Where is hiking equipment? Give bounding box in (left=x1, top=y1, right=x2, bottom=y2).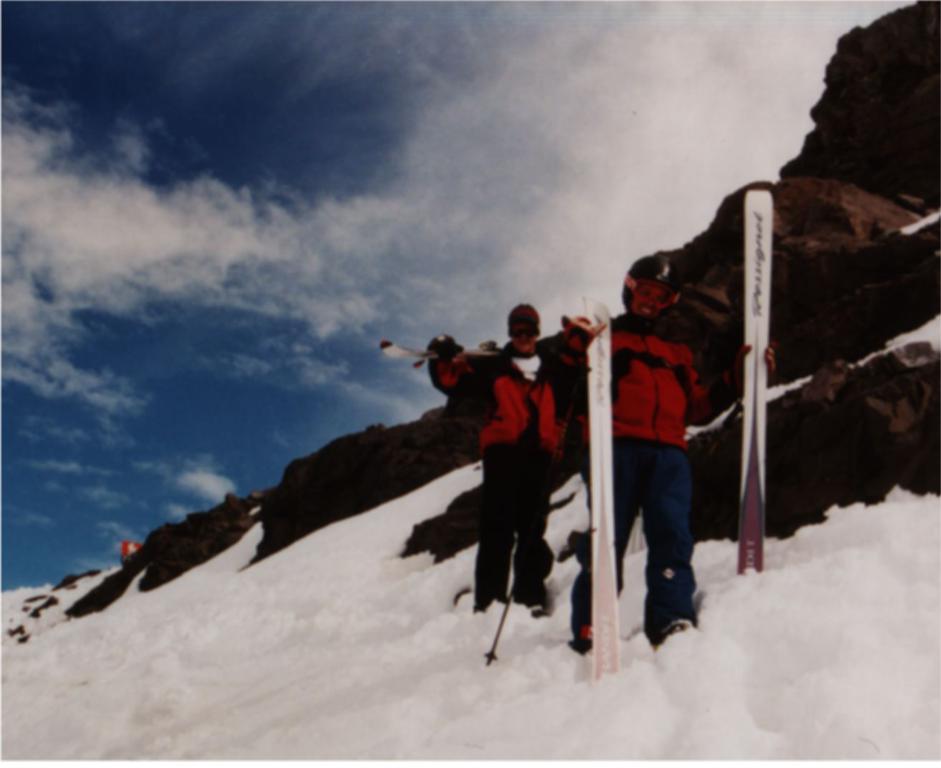
(left=478, top=585, right=513, bottom=668).
